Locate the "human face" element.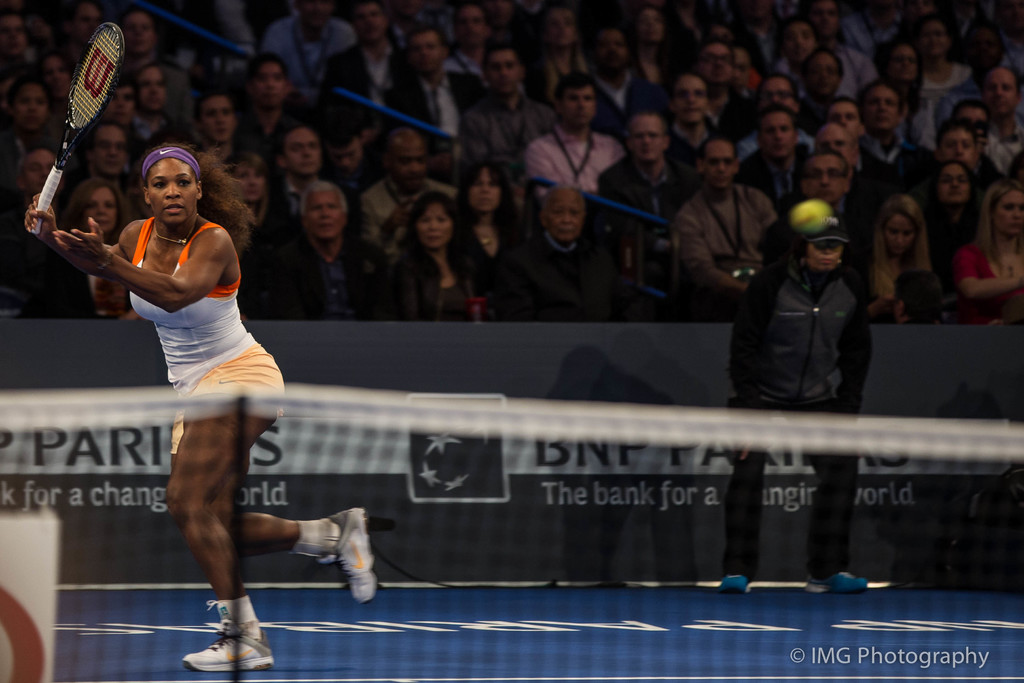
Element bbox: 231 165 271 205.
